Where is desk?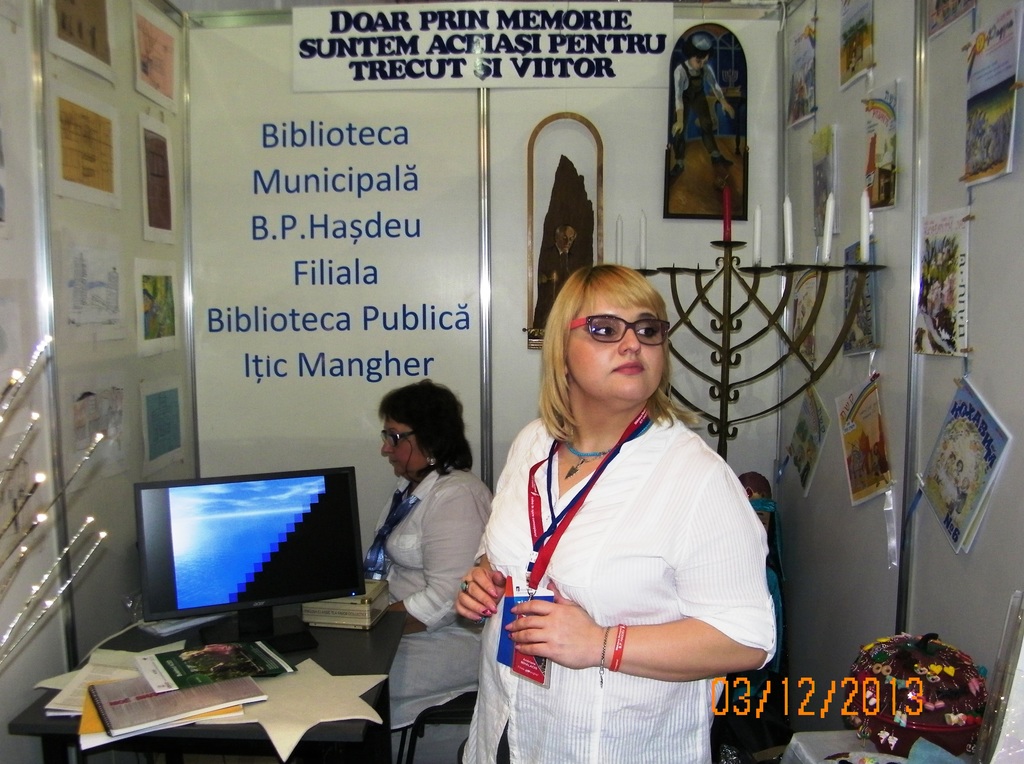
select_region(8, 616, 407, 763).
